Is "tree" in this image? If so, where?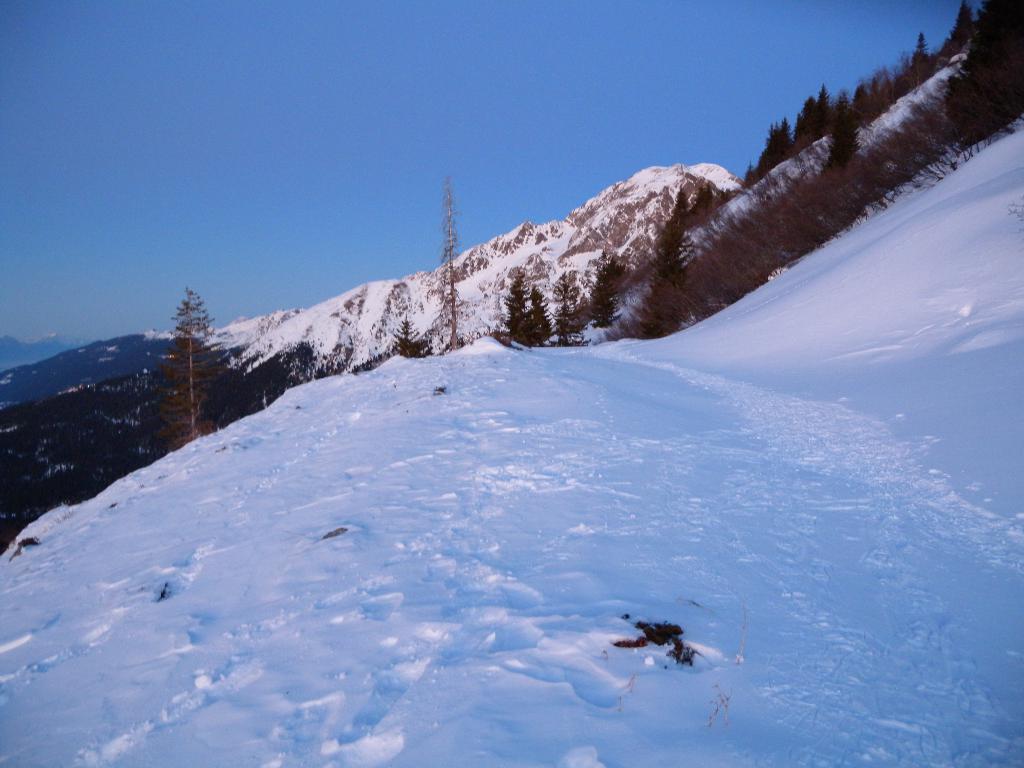
Yes, at detection(548, 269, 584, 348).
